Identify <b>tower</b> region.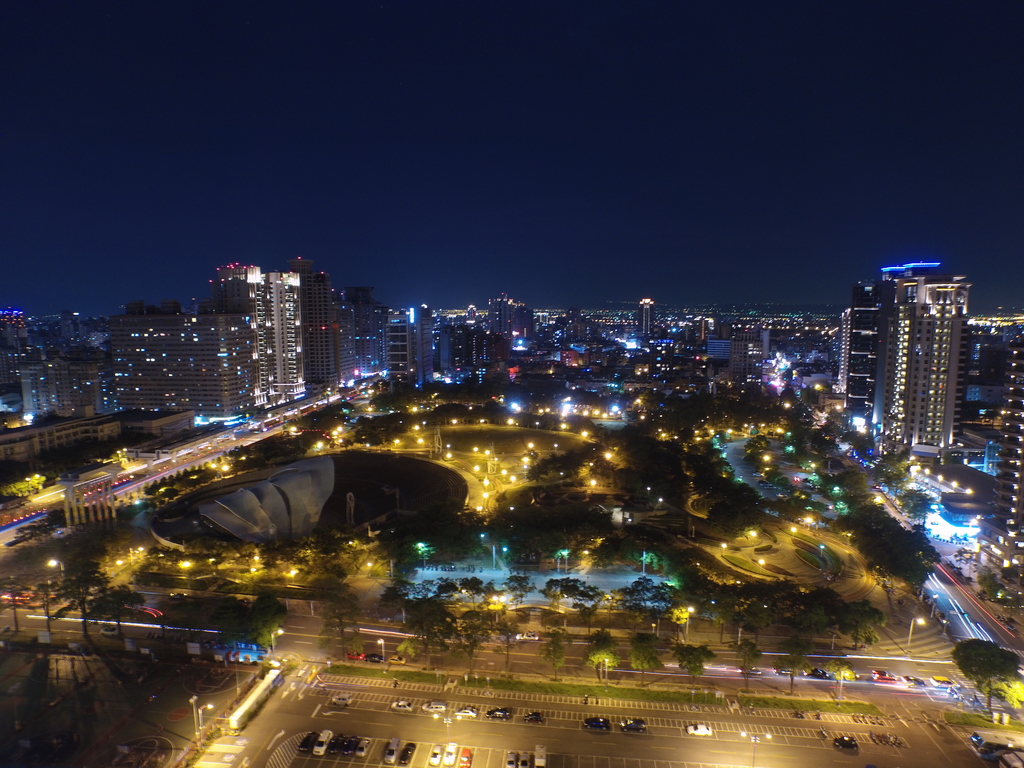
Region: [left=277, top=250, right=348, bottom=375].
